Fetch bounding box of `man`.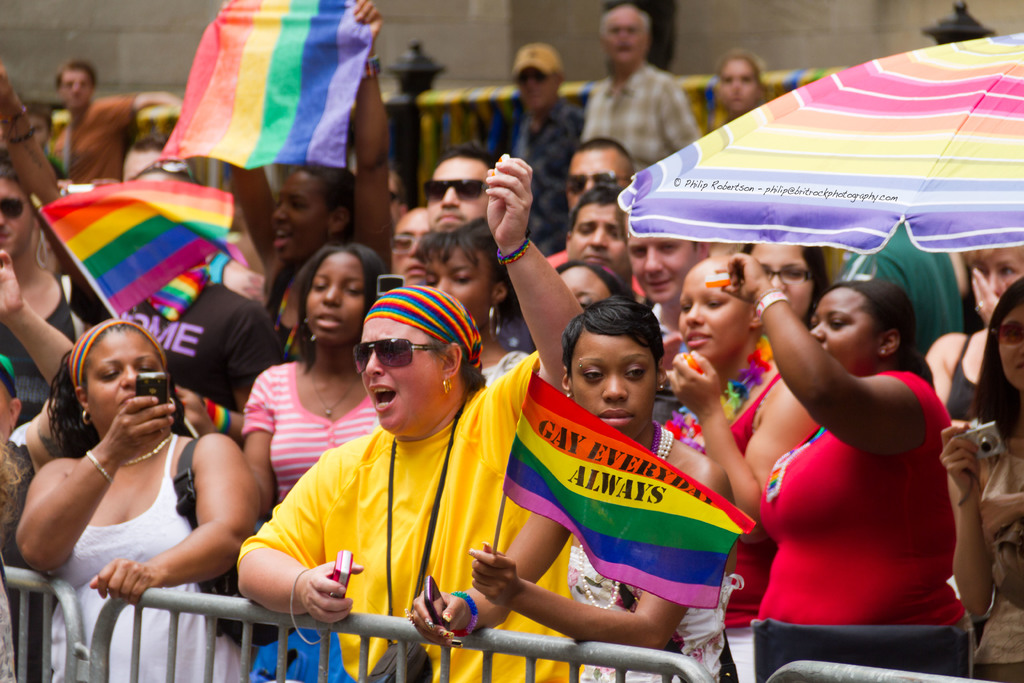
Bbox: {"left": 414, "top": 136, "right": 518, "bottom": 245}.
